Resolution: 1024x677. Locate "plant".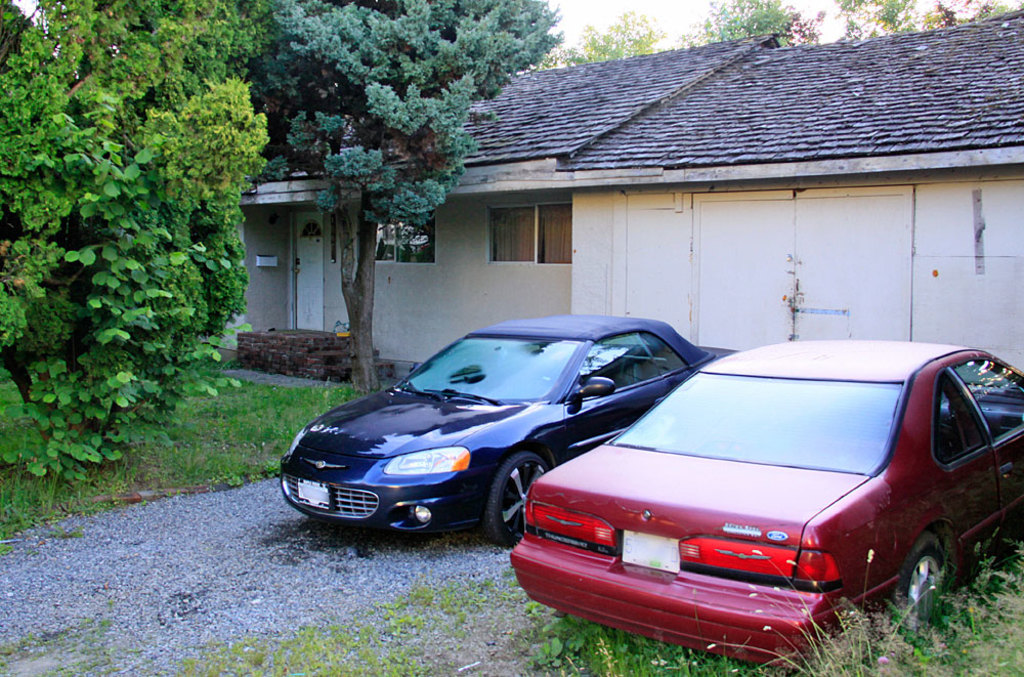
(x1=369, y1=568, x2=431, y2=676).
